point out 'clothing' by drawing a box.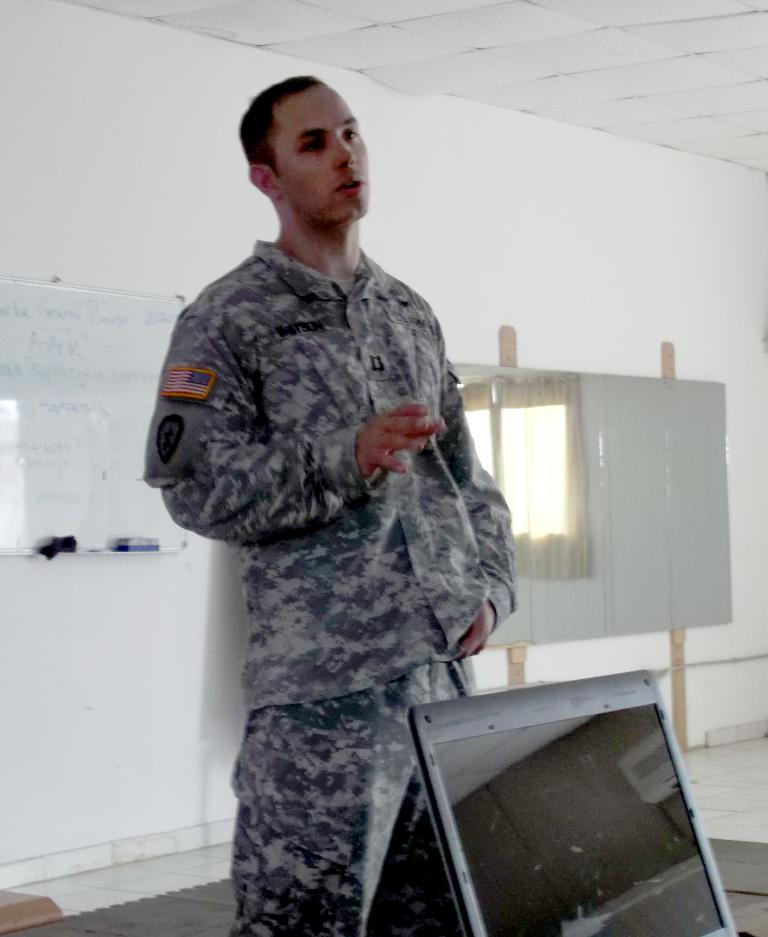
{"left": 141, "top": 156, "right": 522, "bottom": 875}.
